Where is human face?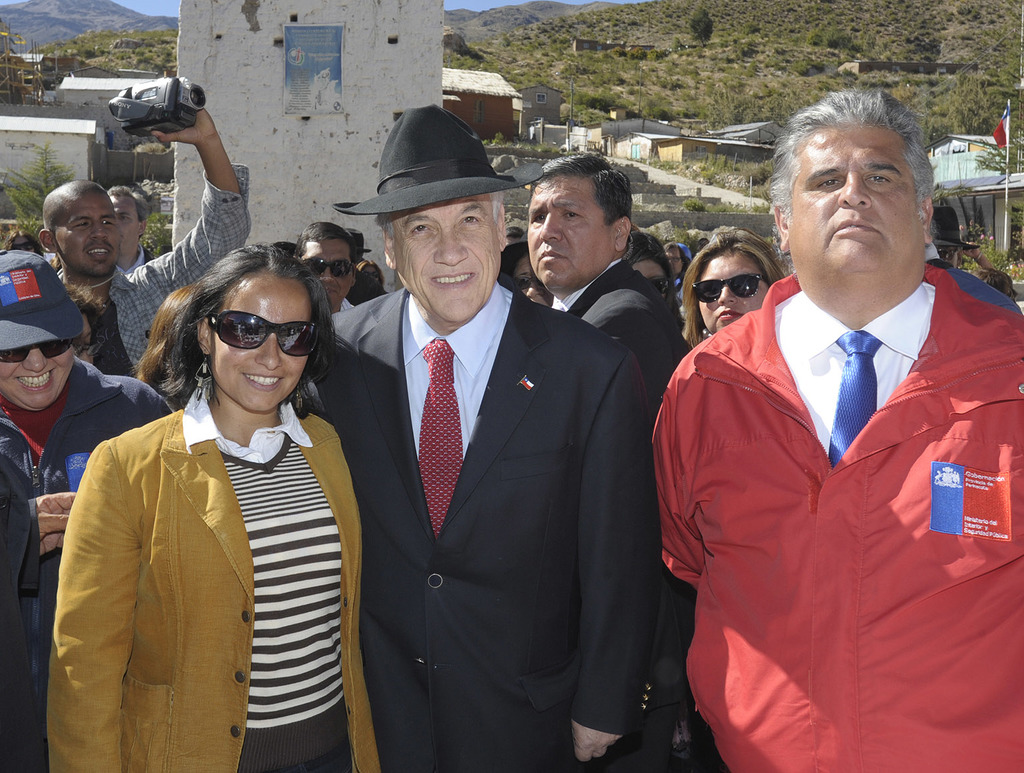
x1=303 y1=239 x2=350 y2=304.
